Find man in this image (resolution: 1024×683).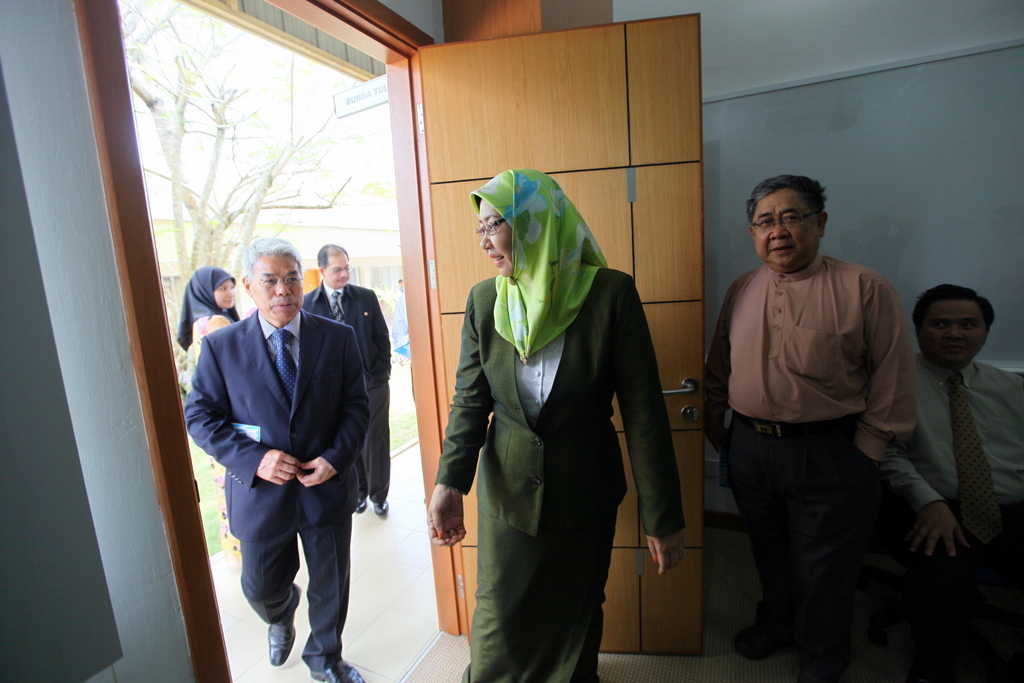
700,171,923,682.
